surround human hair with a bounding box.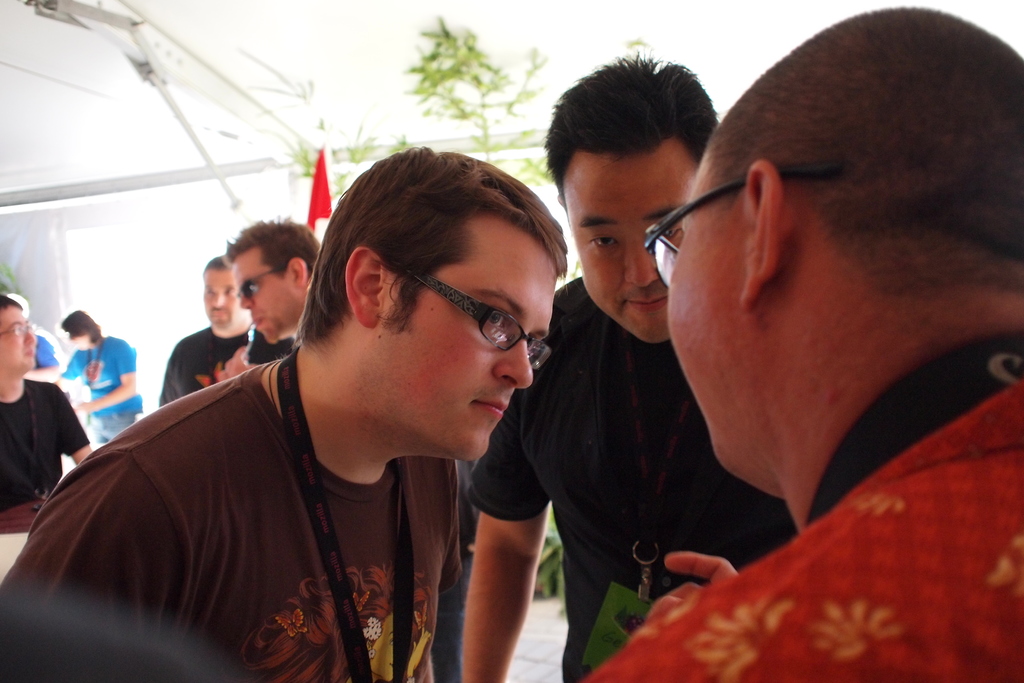
x1=306 y1=145 x2=575 y2=374.
